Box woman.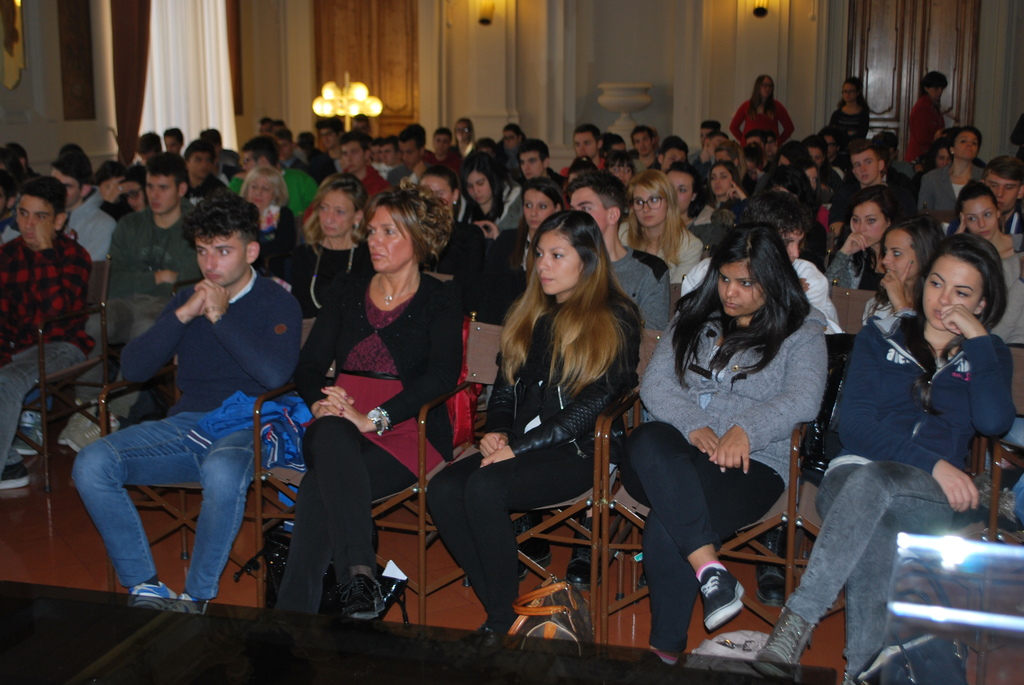
601:149:636:191.
